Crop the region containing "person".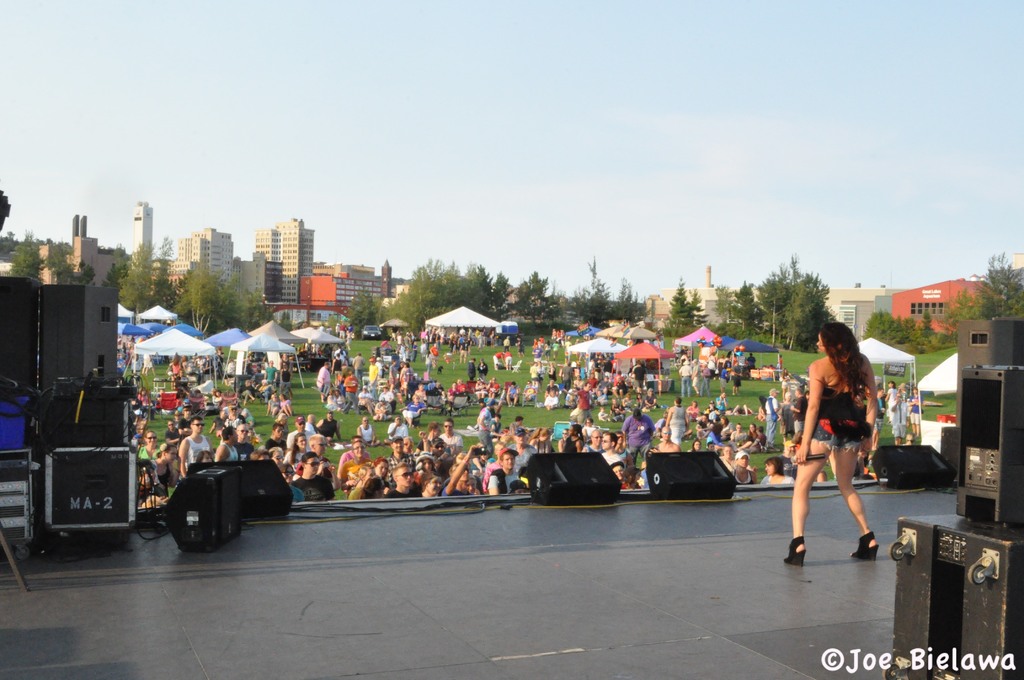
Crop region: 623, 390, 632, 412.
